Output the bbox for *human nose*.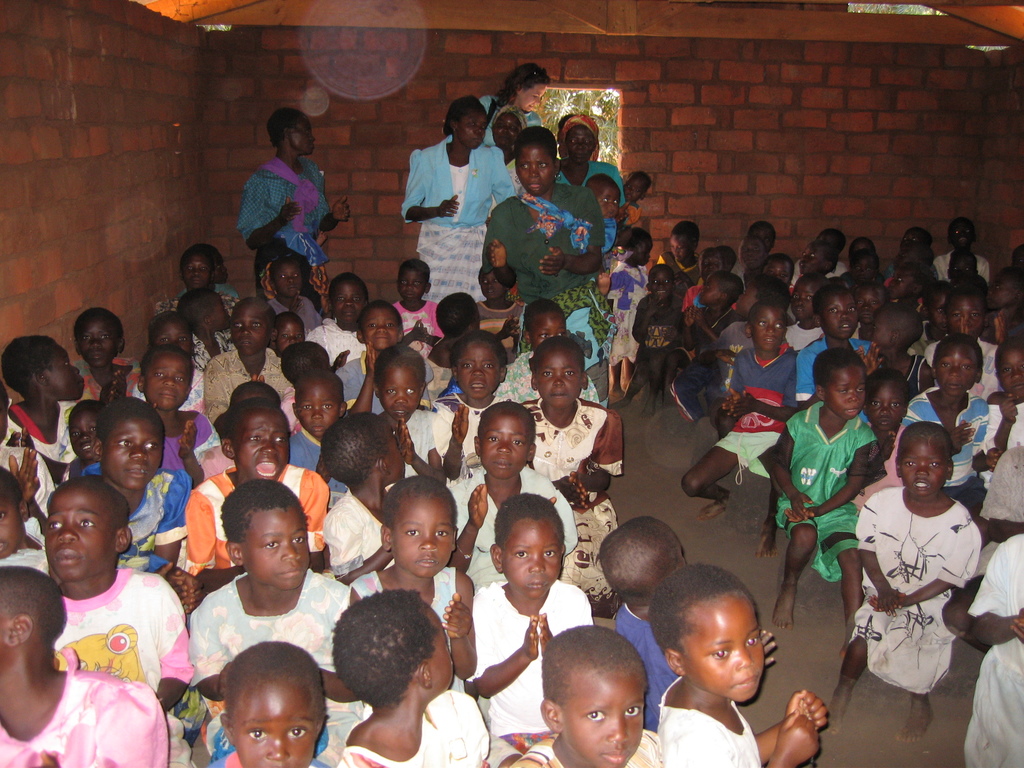
[x1=265, y1=736, x2=291, y2=756].
